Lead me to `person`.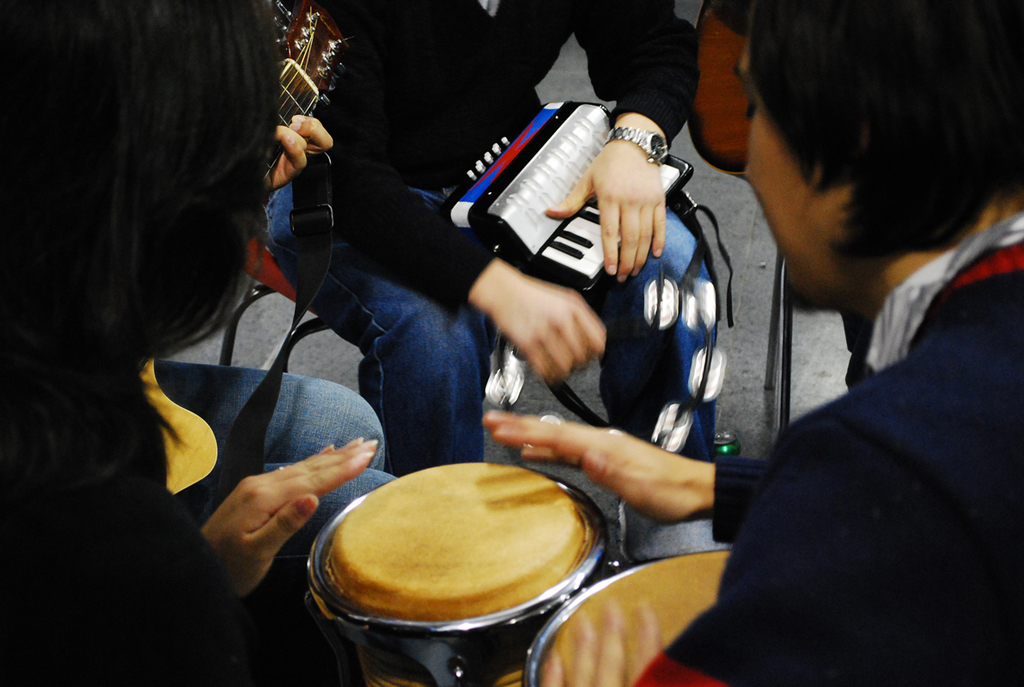
Lead to crop(0, 0, 454, 684).
